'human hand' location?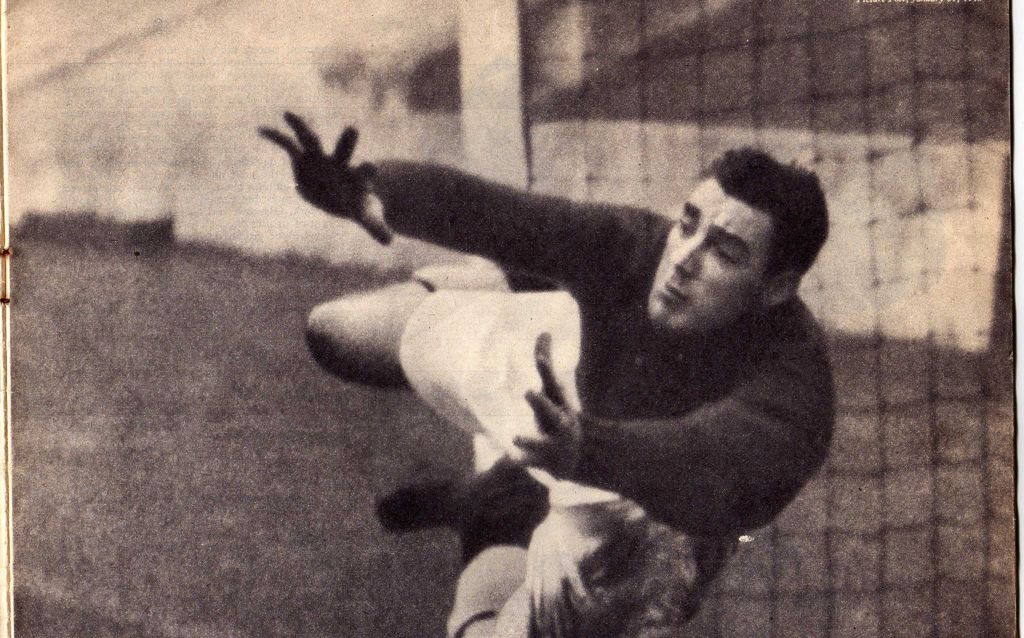
[x1=530, y1=356, x2=589, y2=471]
